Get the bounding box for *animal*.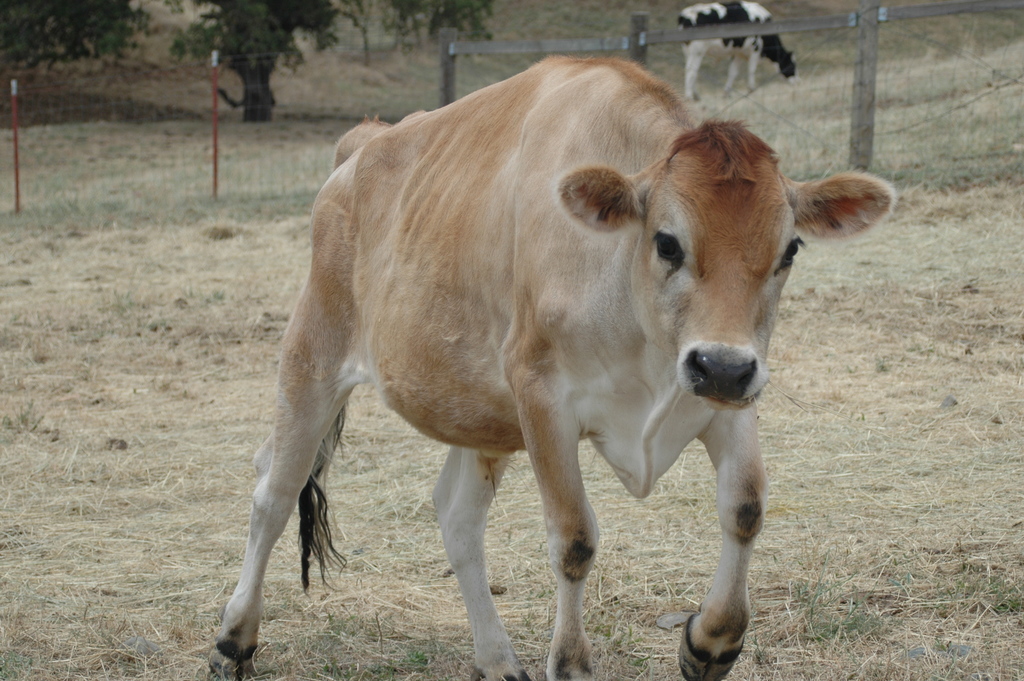
Rect(205, 46, 902, 680).
